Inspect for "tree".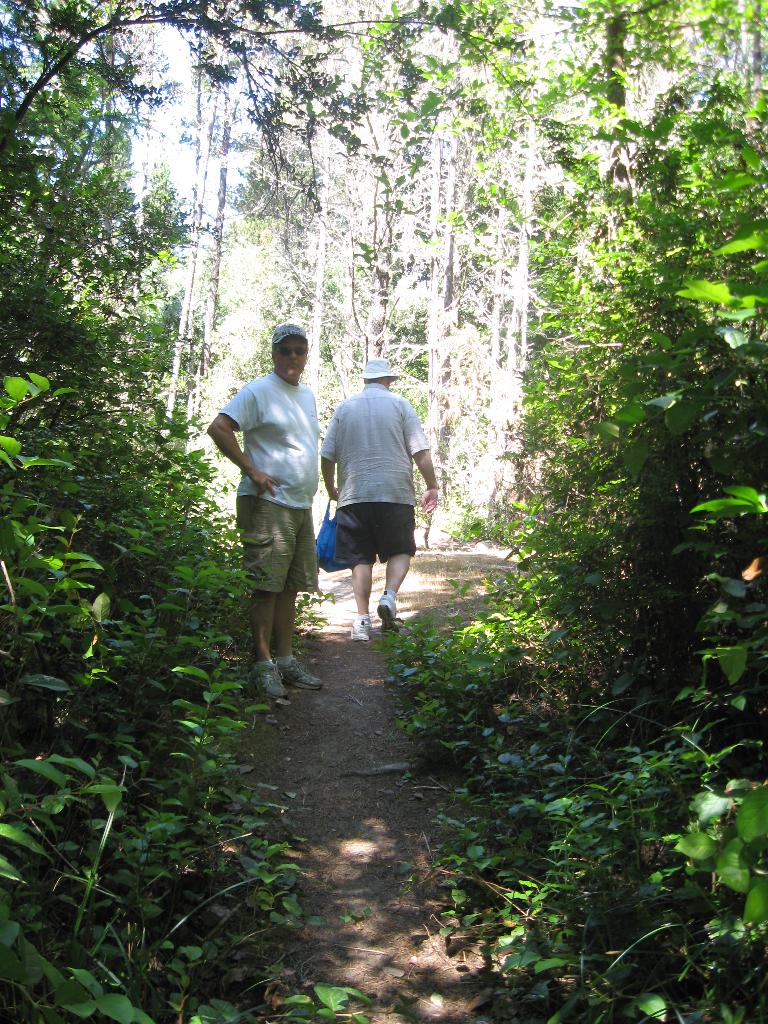
Inspection: <bbox>0, 14, 765, 1017</bbox>.
